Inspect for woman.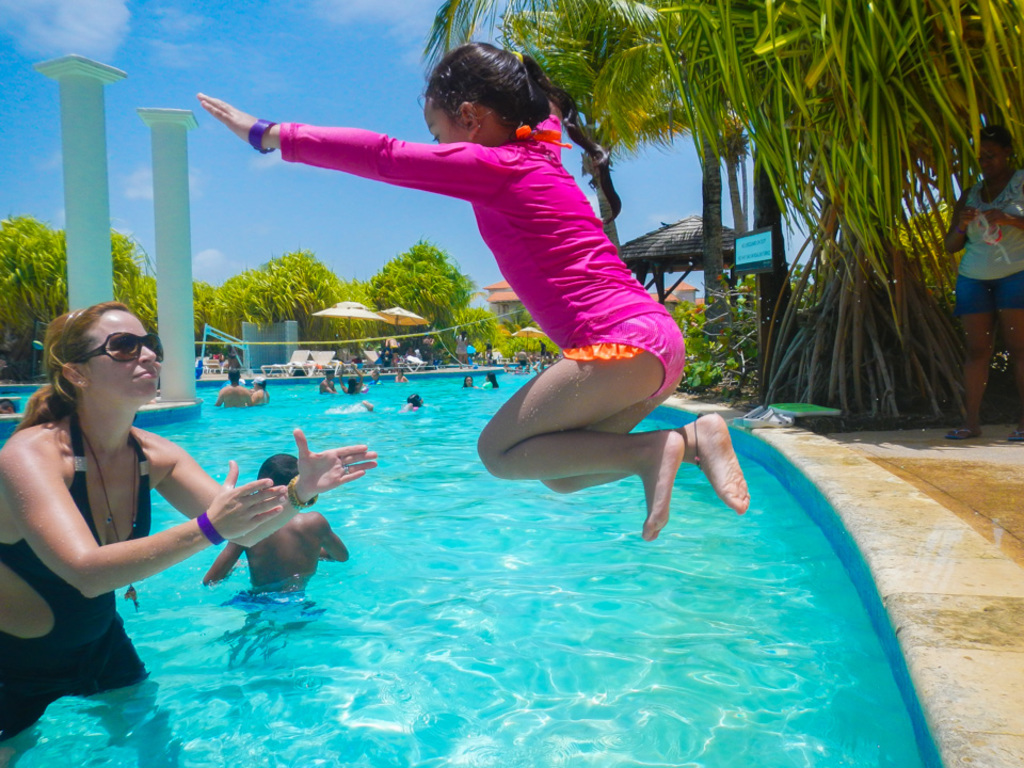
Inspection: pyautogui.locateOnScreen(338, 362, 364, 394).
